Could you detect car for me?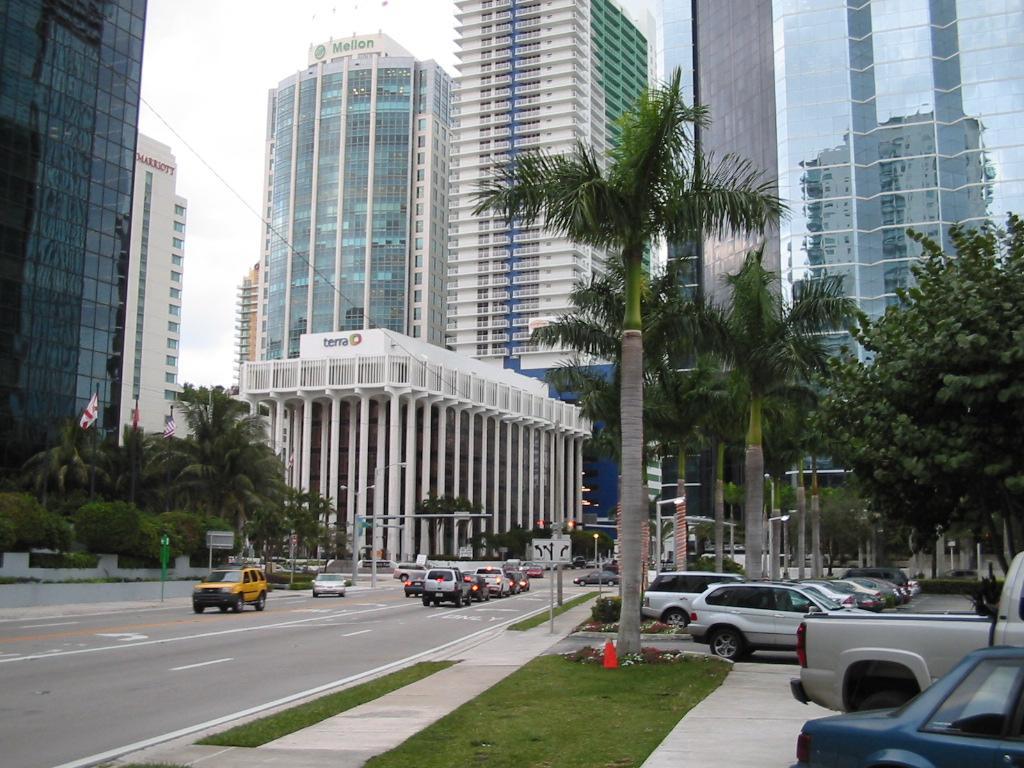
Detection result: (left=313, top=571, right=347, bottom=597).
